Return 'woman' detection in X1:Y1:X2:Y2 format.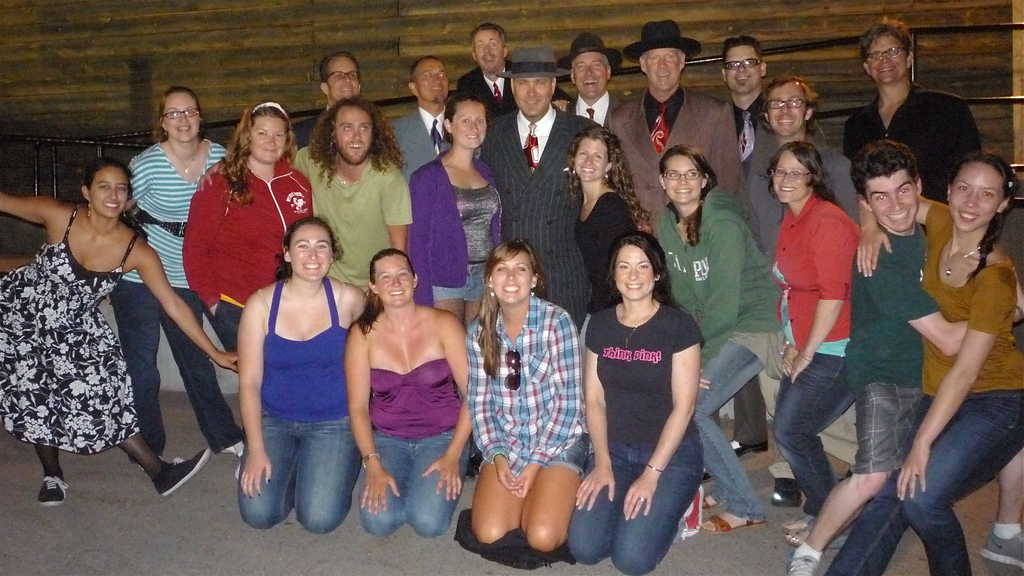
559:124:668:325.
